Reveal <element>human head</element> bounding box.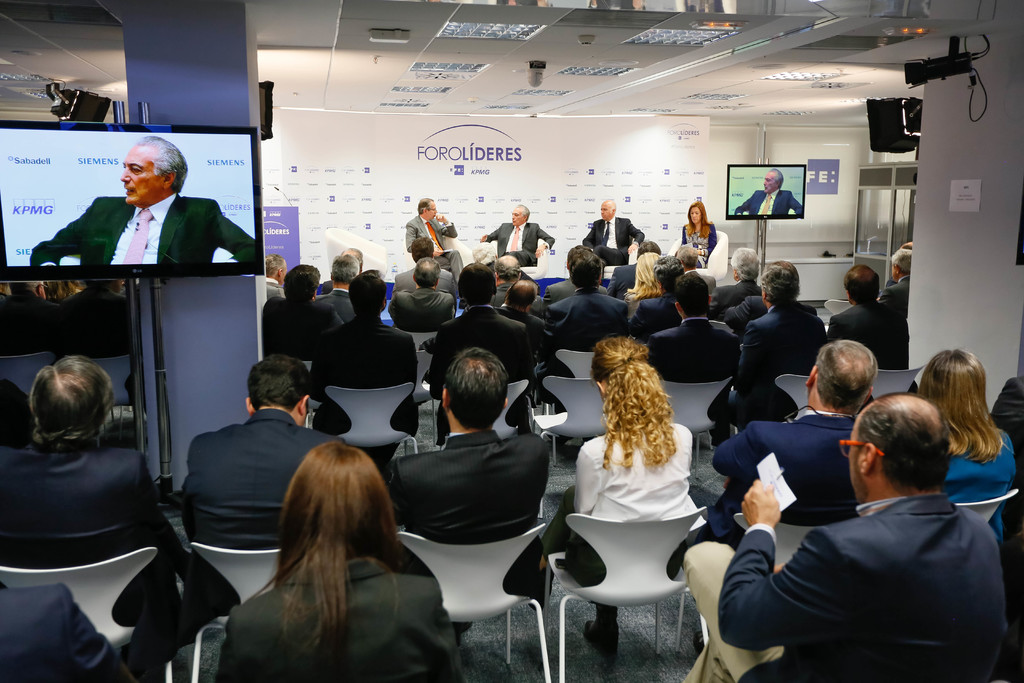
Revealed: region(510, 203, 529, 227).
